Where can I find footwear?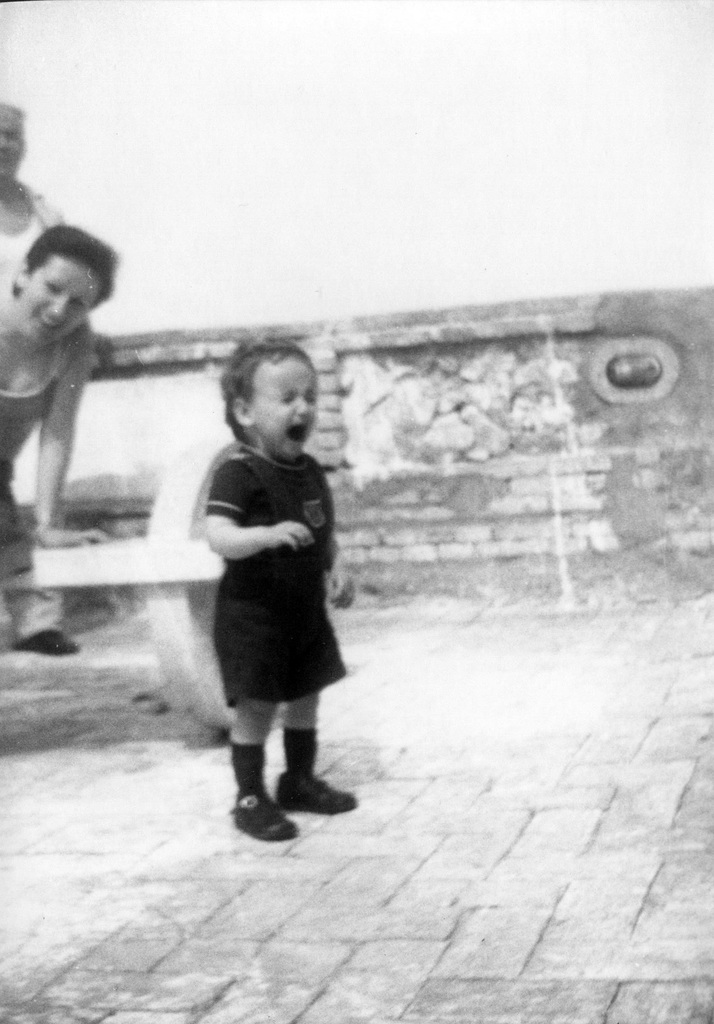
You can find it at l=231, t=792, r=299, b=844.
